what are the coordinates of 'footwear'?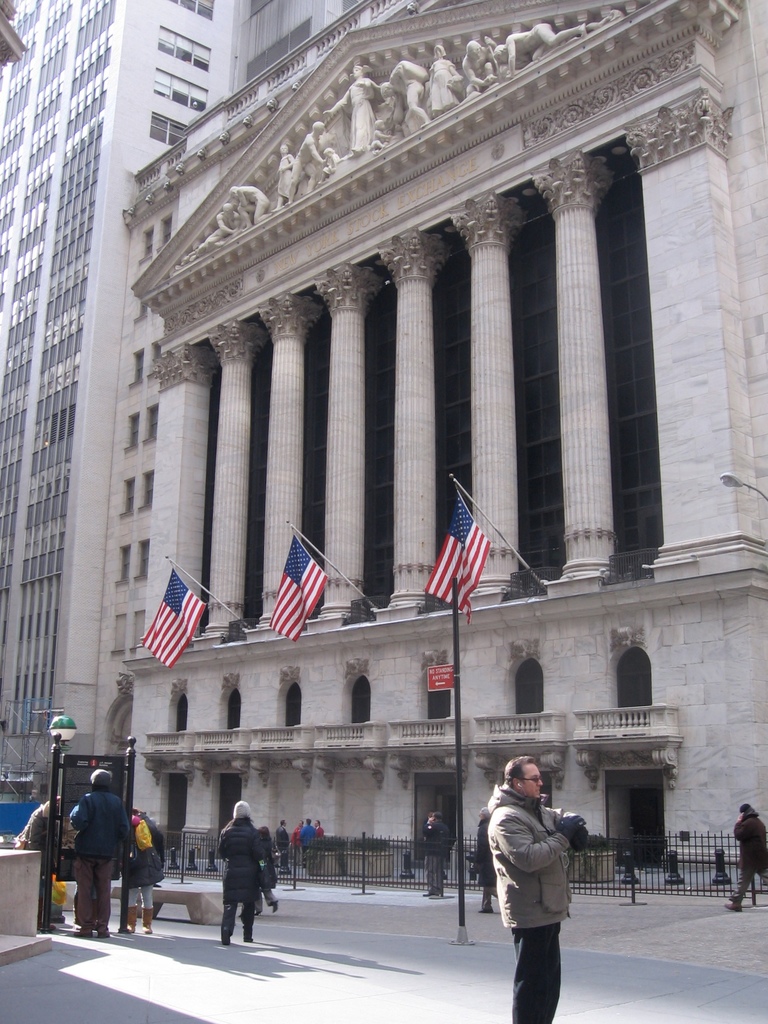
480 908 494 915.
